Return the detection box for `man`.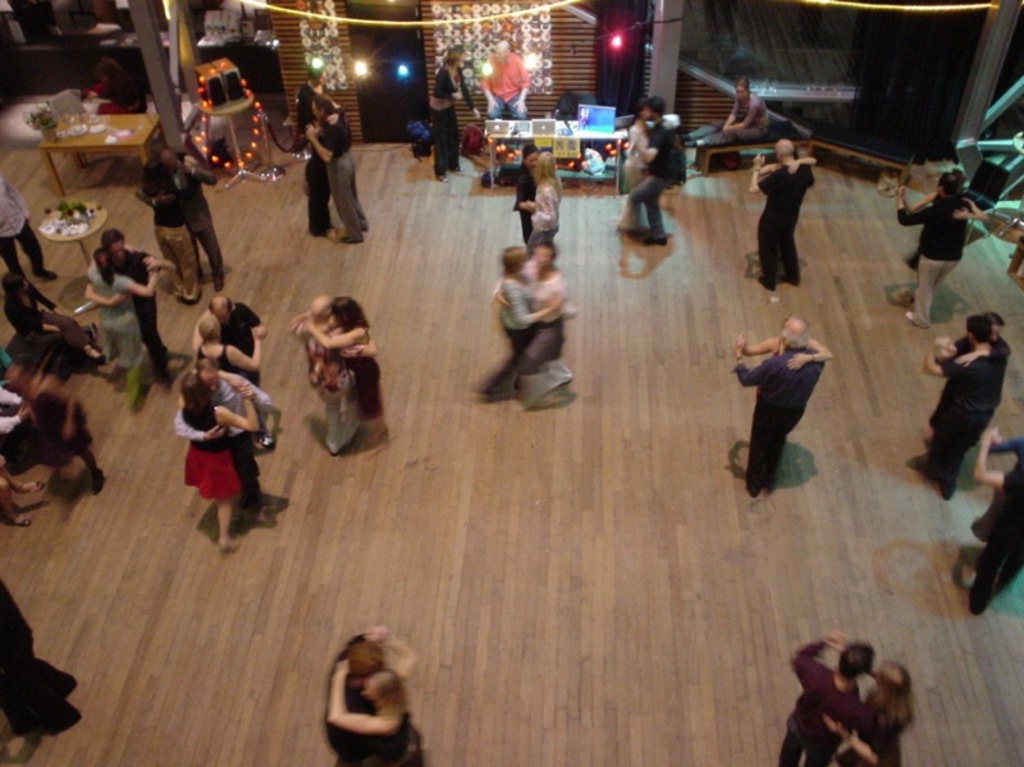
bbox(736, 316, 817, 494).
